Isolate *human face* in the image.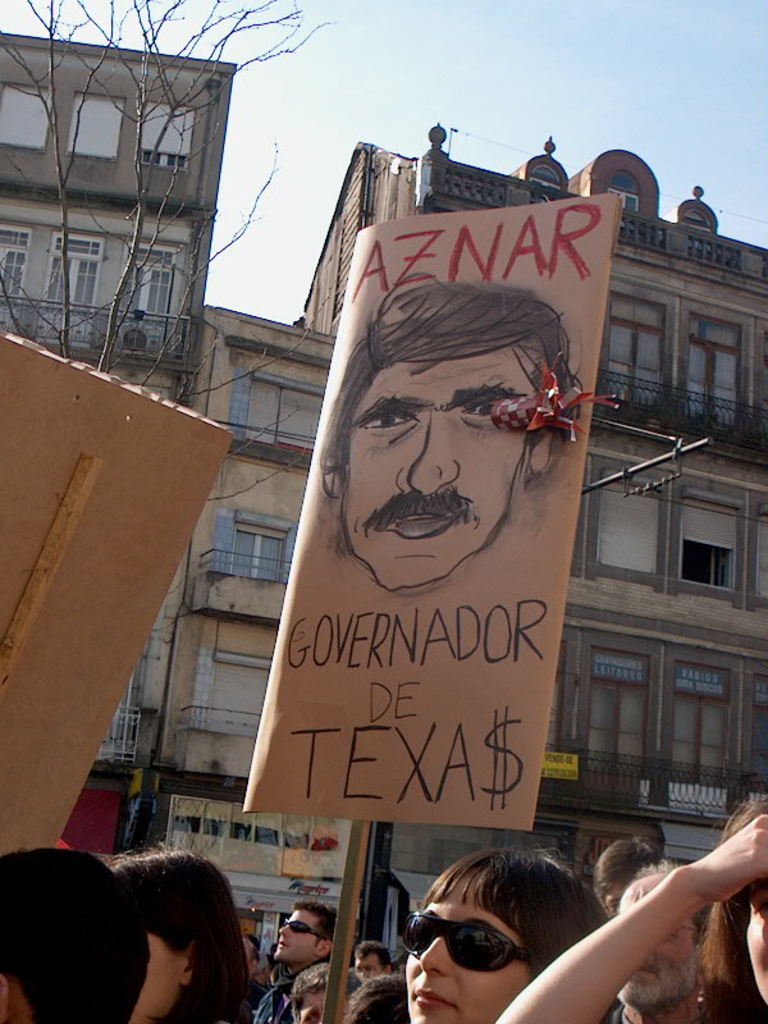
Isolated region: BBox(750, 874, 767, 997).
